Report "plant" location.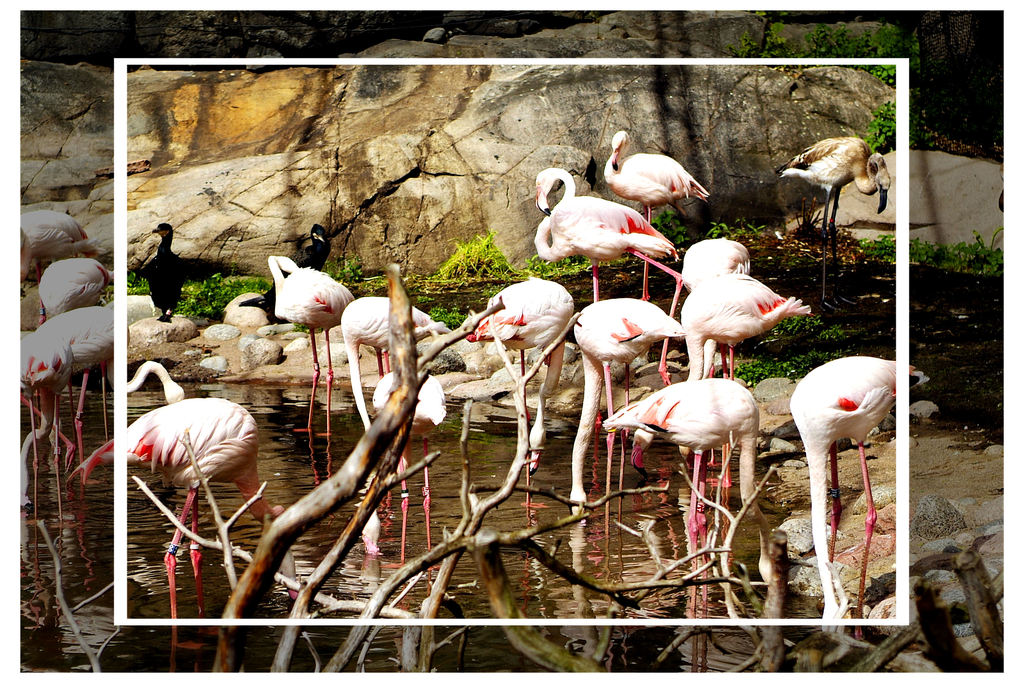
Report: {"x1": 743, "y1": 222, "x2": 764, "y2": 237}.
